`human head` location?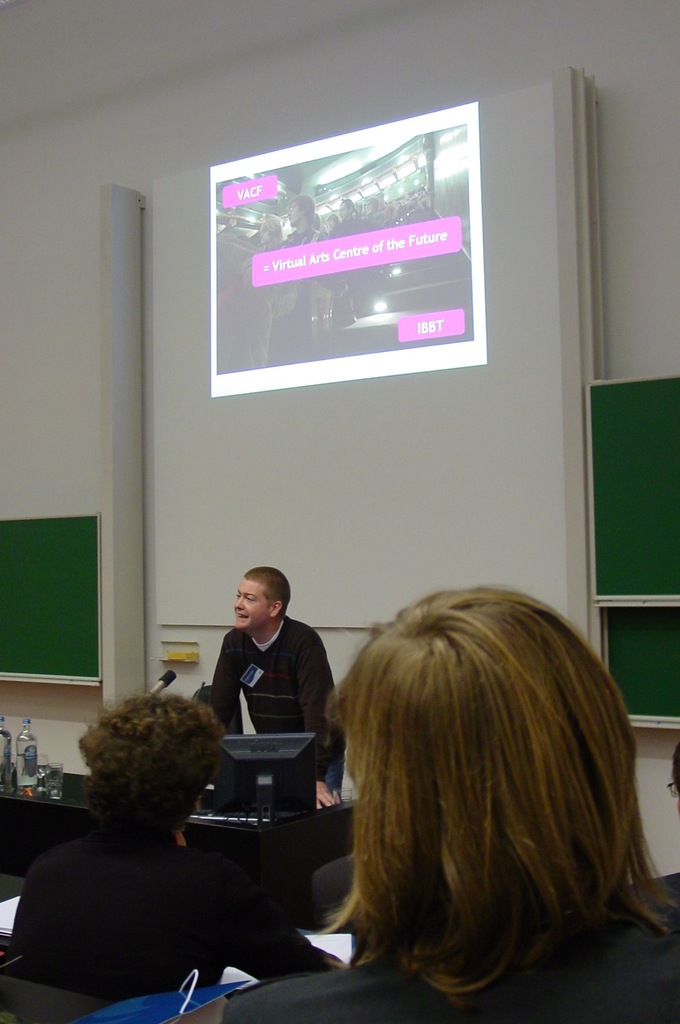
bbox(75, 691, 225, 835)
